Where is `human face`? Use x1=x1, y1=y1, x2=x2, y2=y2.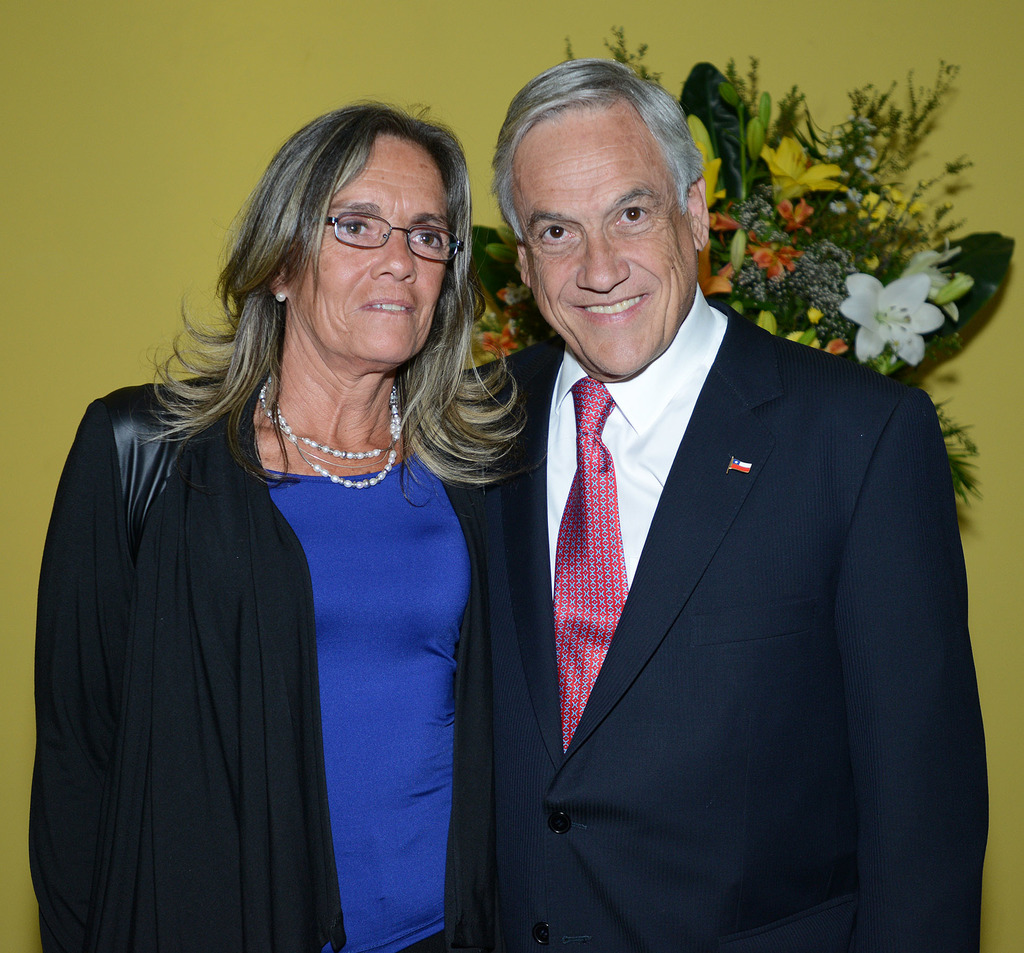
x1=506, y1=108, x2=689, y2=380.
